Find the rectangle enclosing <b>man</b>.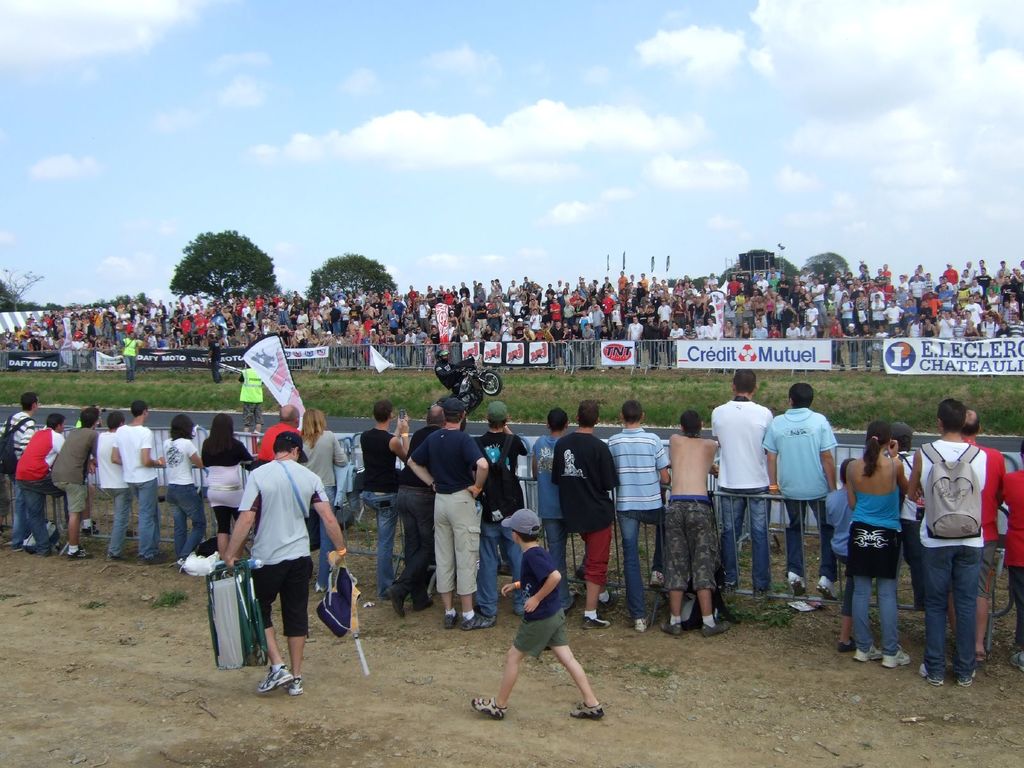
847 294 849 318.
